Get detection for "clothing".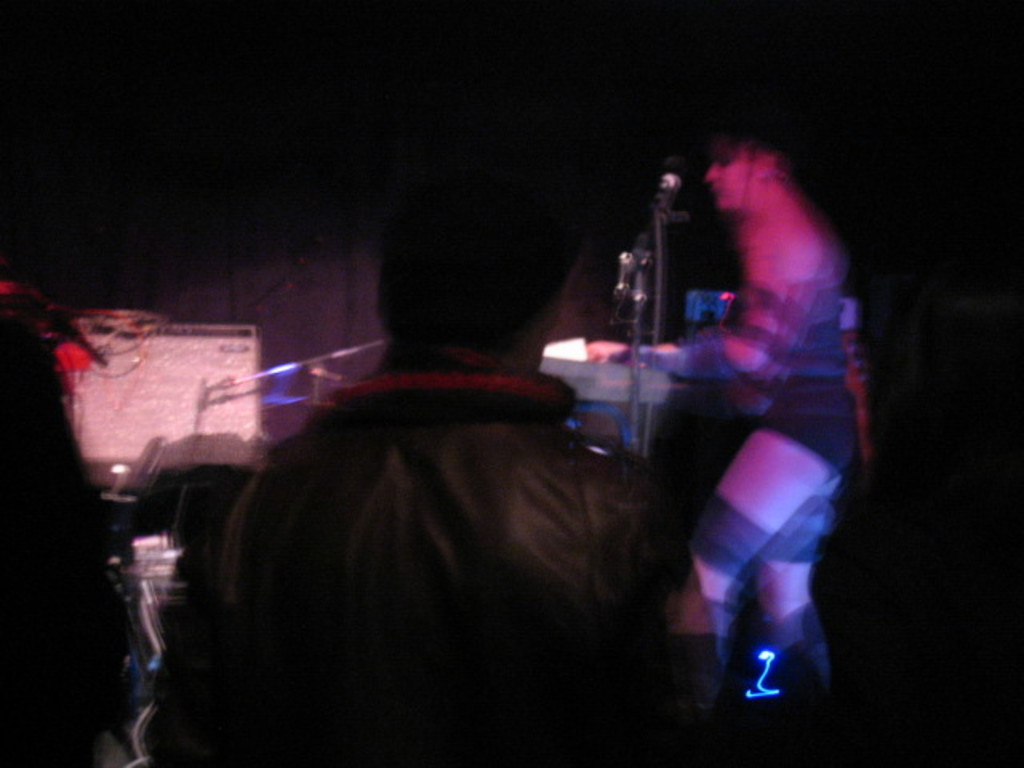
Detection: [150, 294, 701, 765].
